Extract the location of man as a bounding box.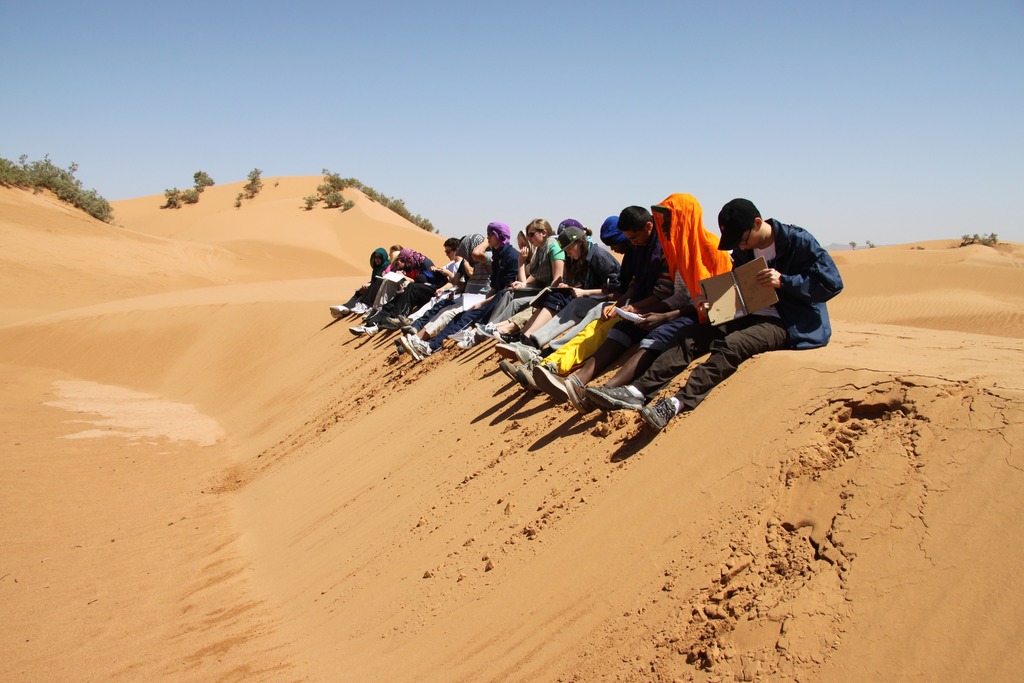
bbox=(497, 204, 664, 392).
